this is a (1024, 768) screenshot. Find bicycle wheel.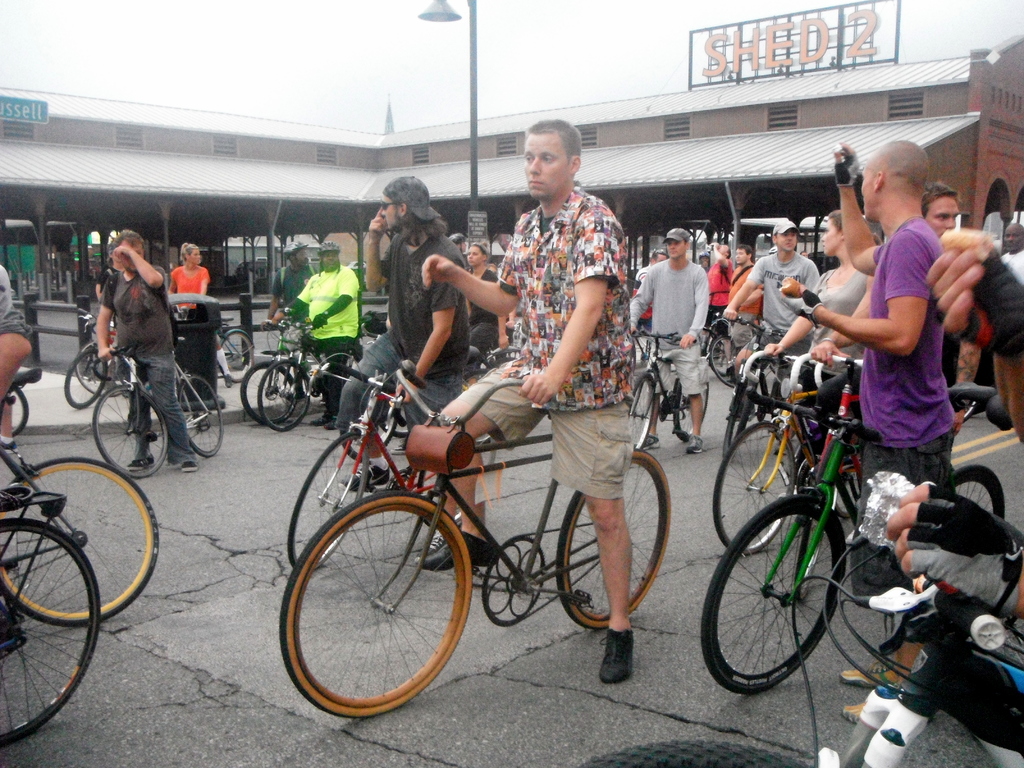
Bounding box: bbox=[721, 364, 761, 468].
